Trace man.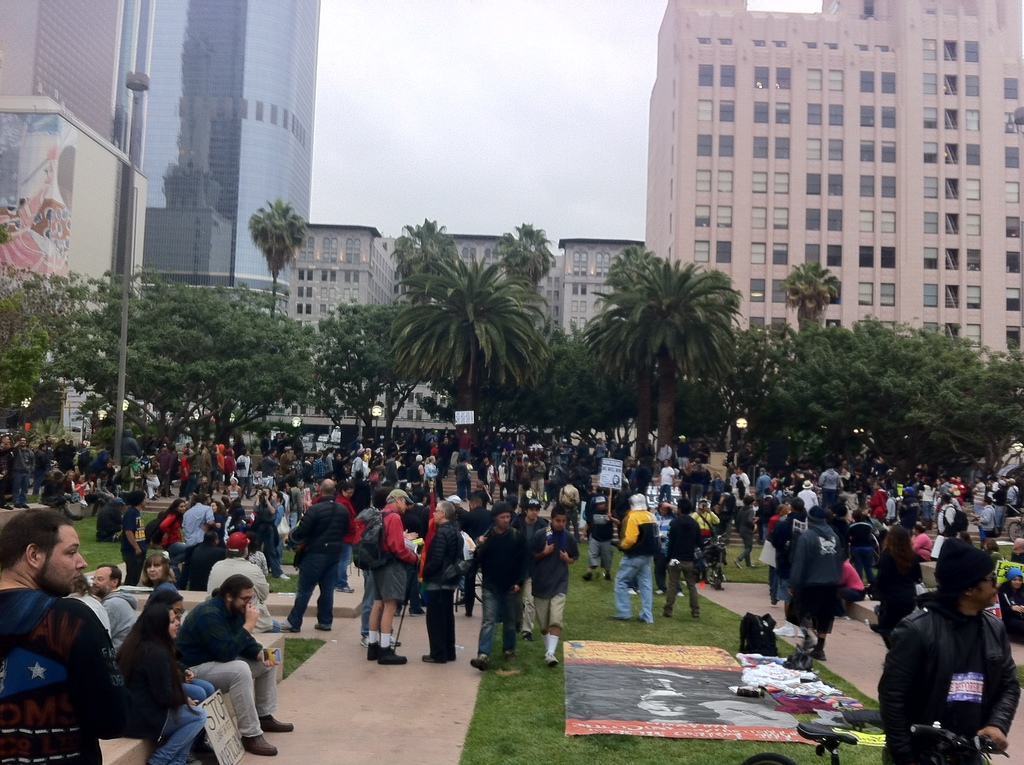
Traced to (left=485, top=476, right=505, bottom=505).
